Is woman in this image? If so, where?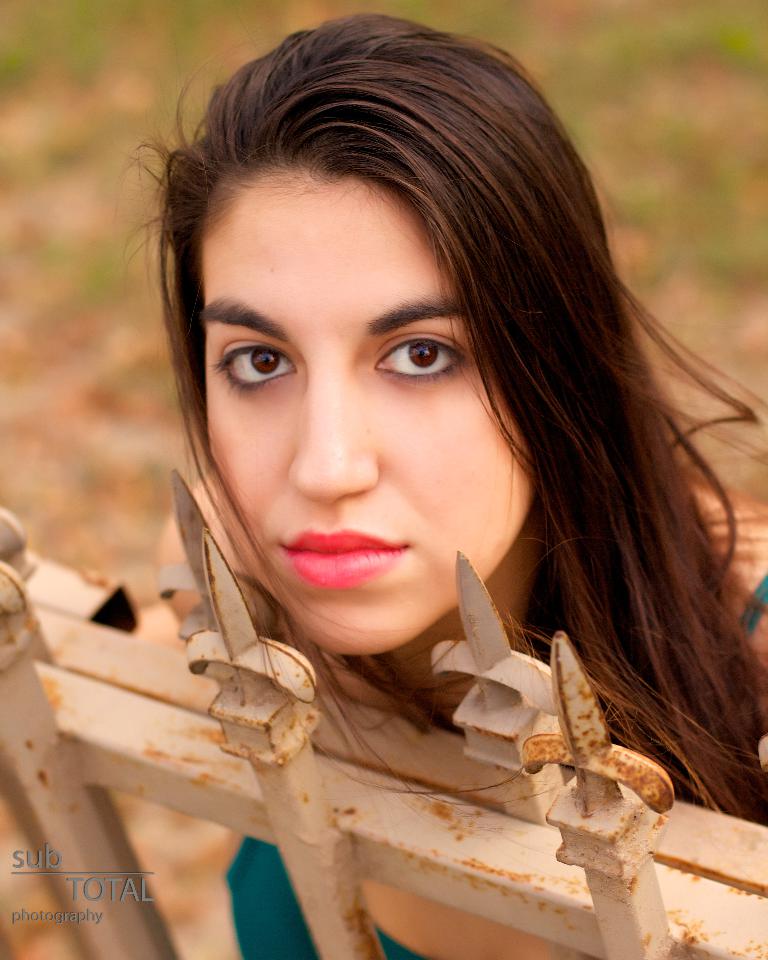
Yes, at box(91, 55, 767, 929).
